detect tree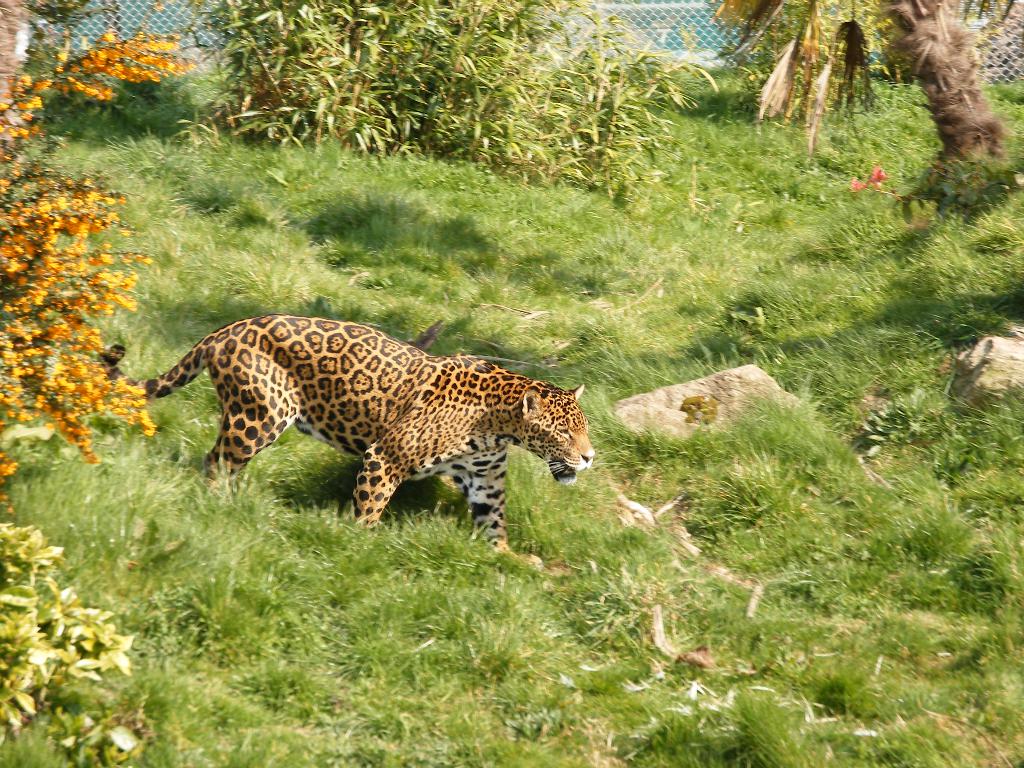
bbox(716, 1, 1020, 168)
